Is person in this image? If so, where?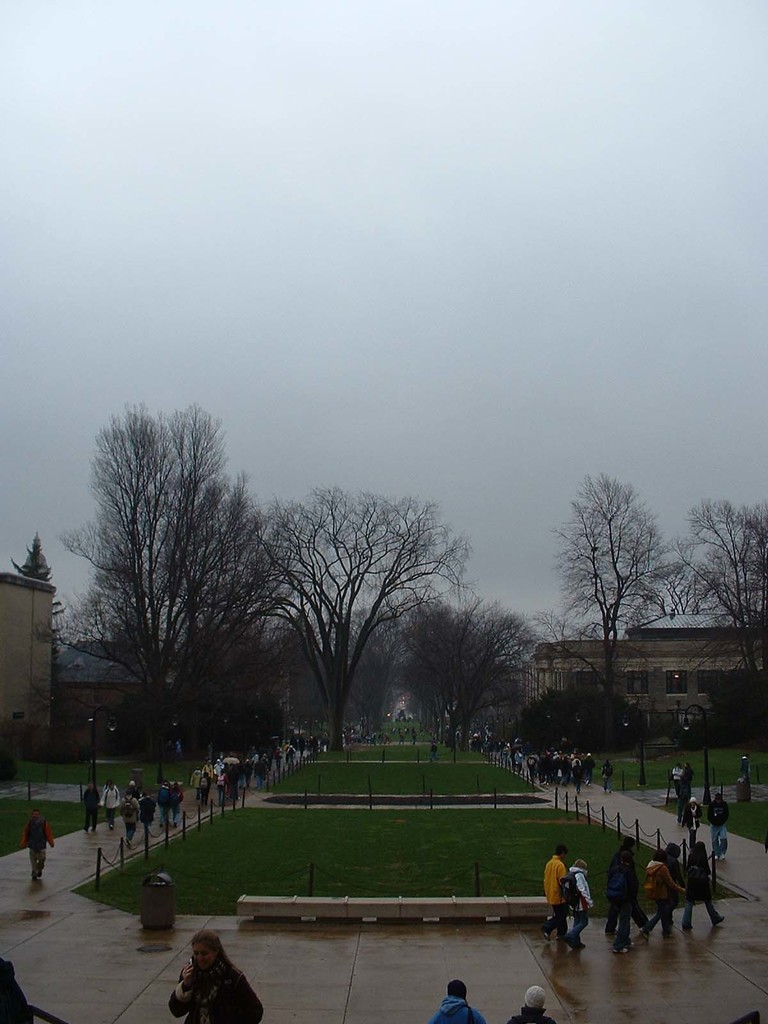
Yes, at Rect(424, 969, 487, 1023).
